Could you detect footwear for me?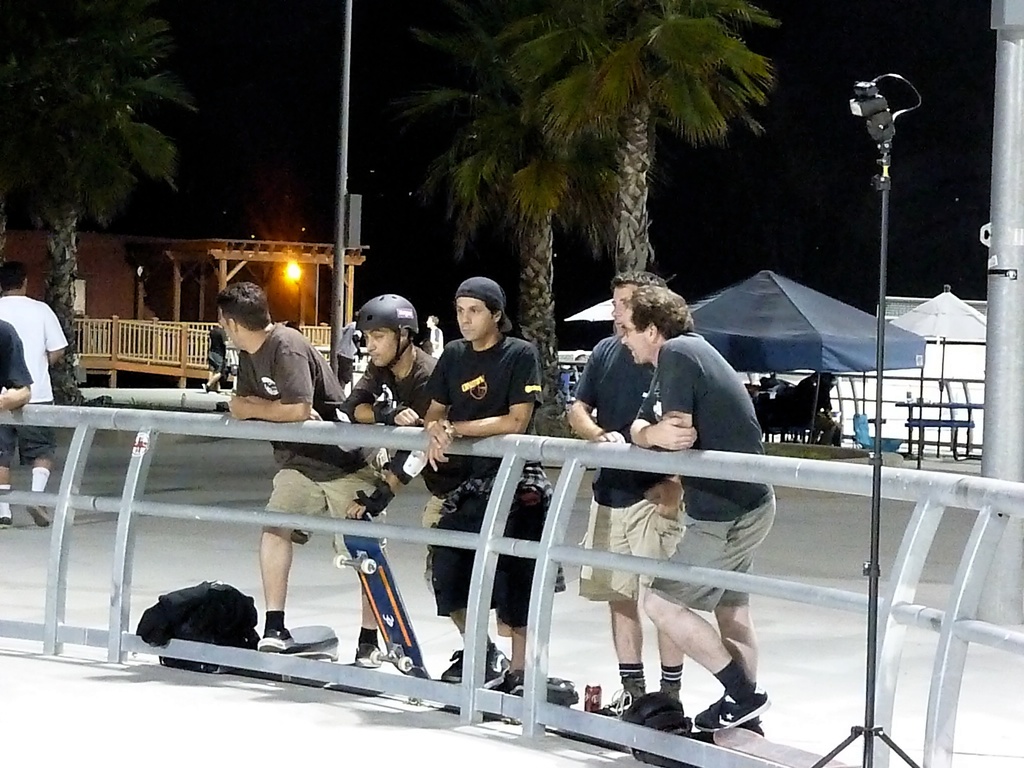
Detection result: [351, 643, 382, 669].
